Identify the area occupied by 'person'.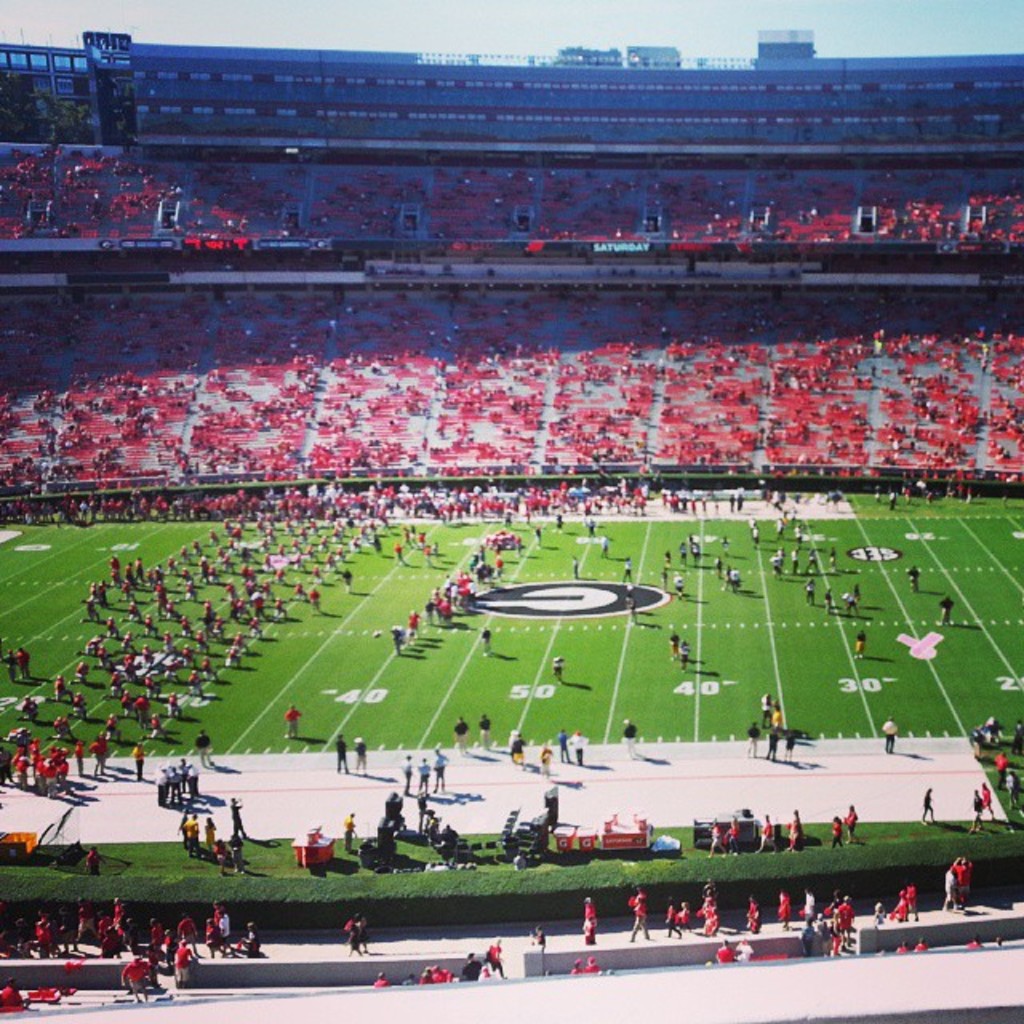
Area: [x1=672, y1=574, x2=678, y2=598].
